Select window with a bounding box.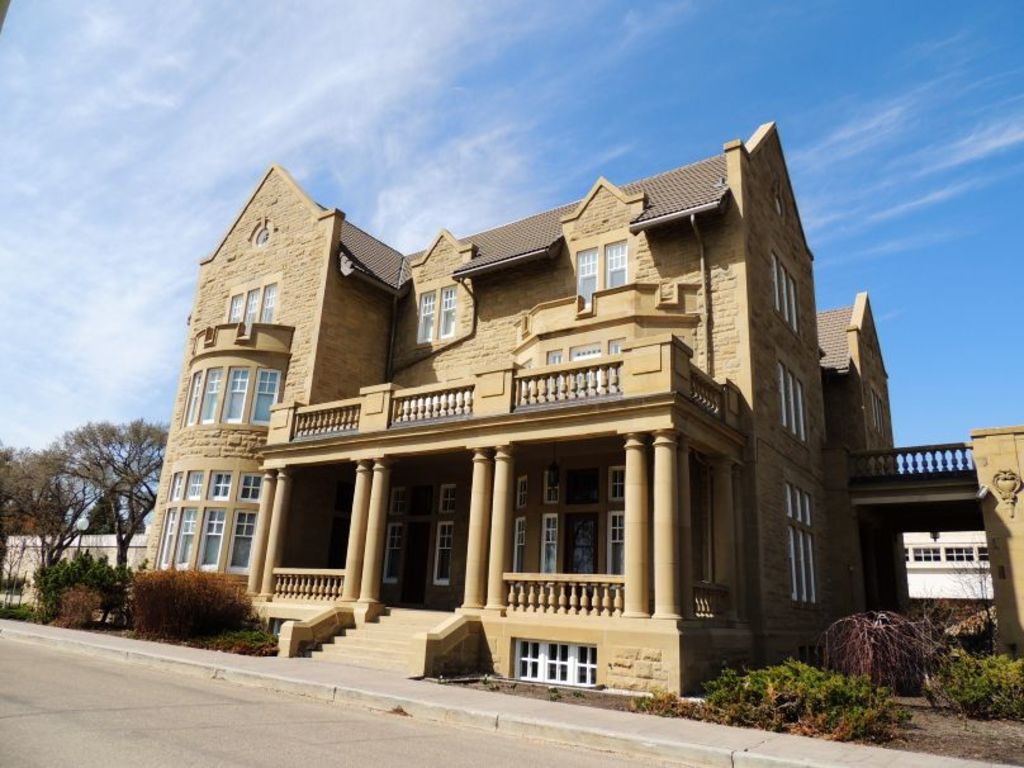
233/469/264/502.
